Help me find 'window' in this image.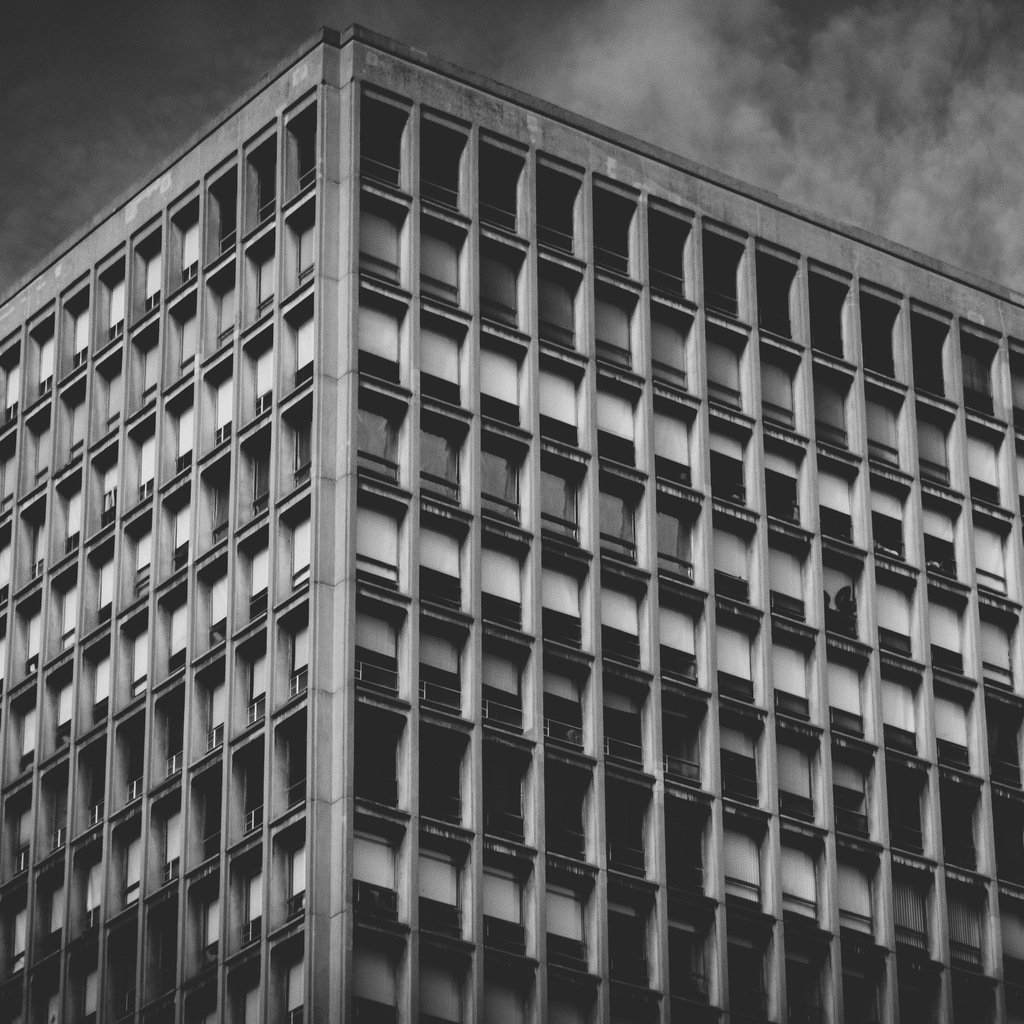
Found it: Rect(543, 354, 592, 459).
